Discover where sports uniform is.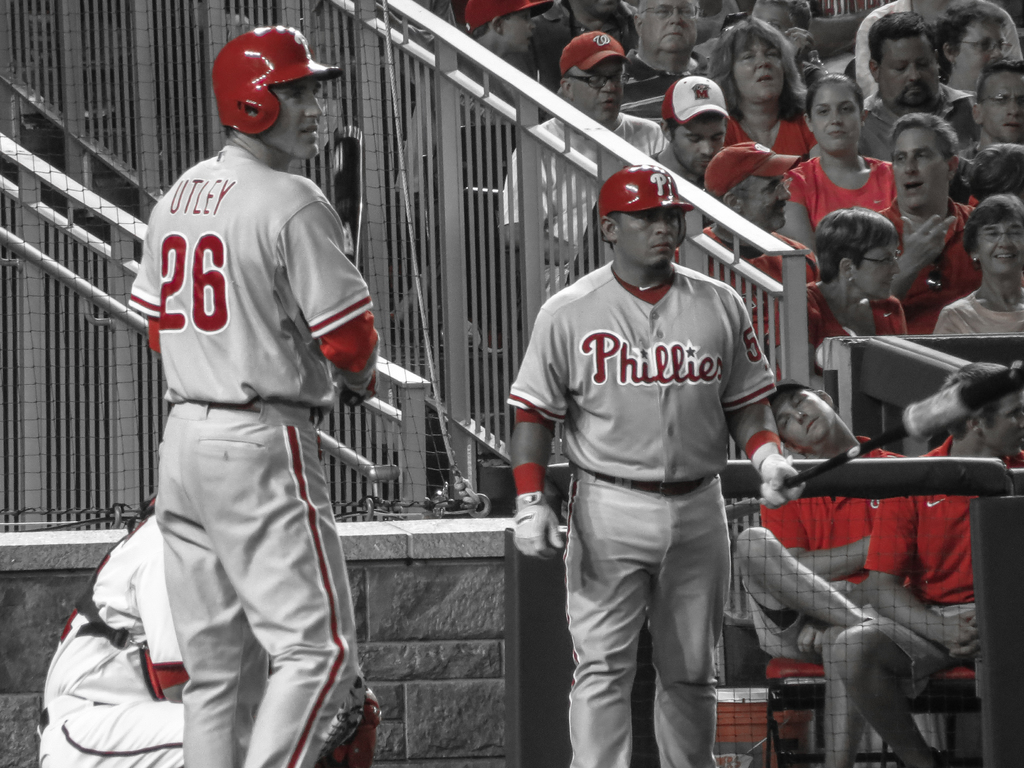
Discovered at (509,130,794,767).
